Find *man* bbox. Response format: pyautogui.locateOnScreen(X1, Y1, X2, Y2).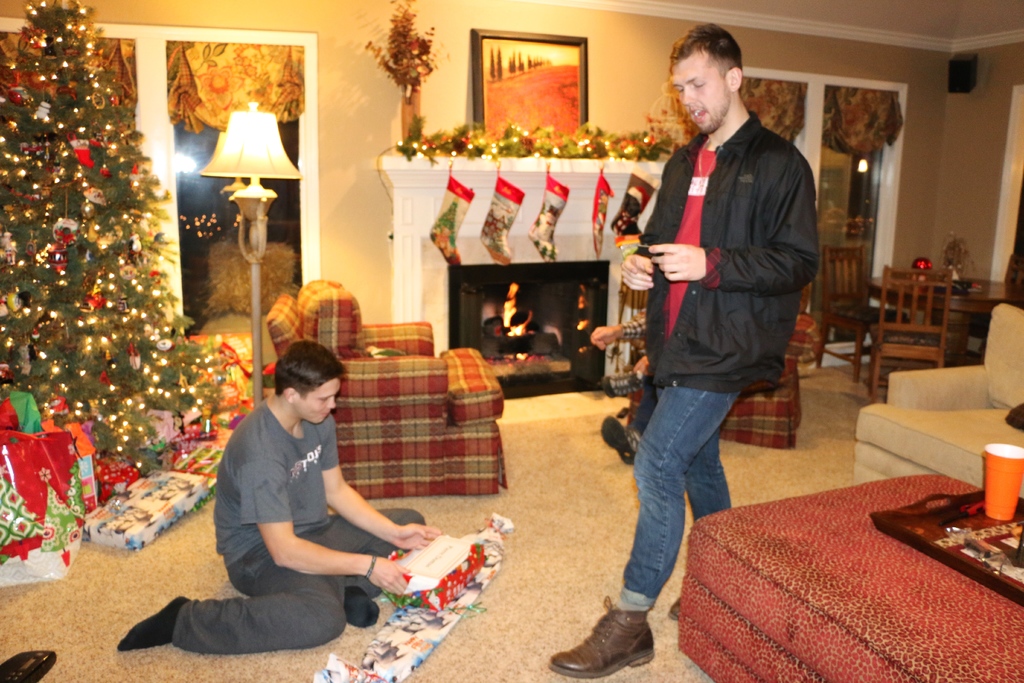
pyautogui.locateOnScreen(172, 346, 428, 671).
